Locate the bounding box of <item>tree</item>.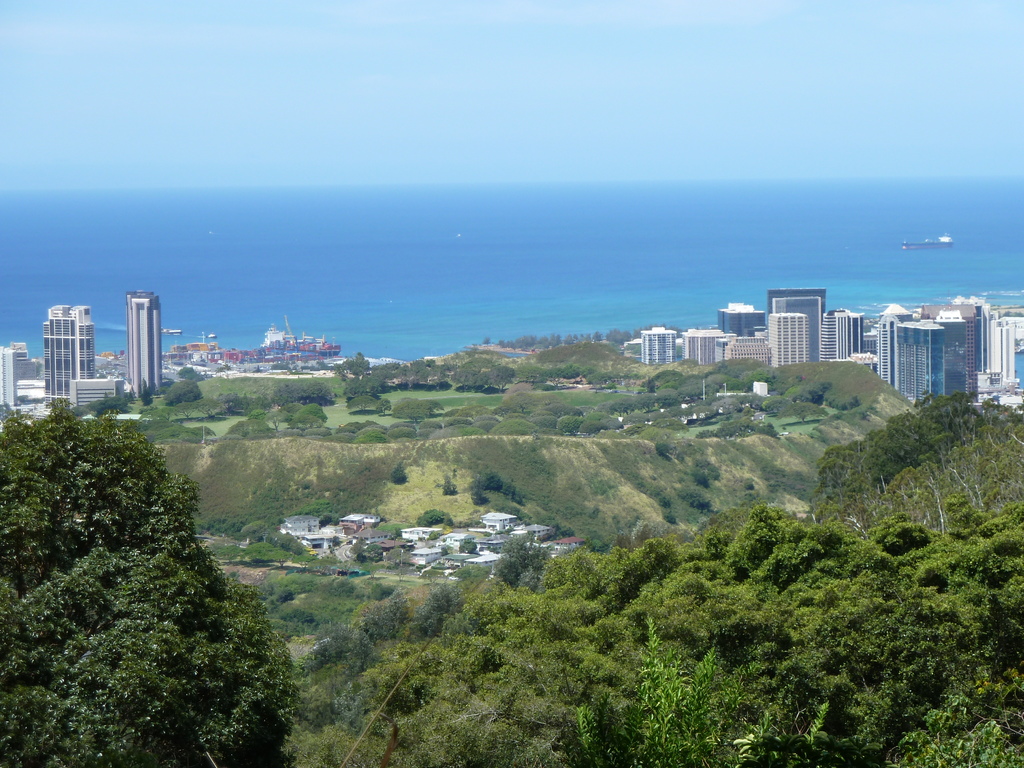
Bounding box: (357, 540, 386, 565).
